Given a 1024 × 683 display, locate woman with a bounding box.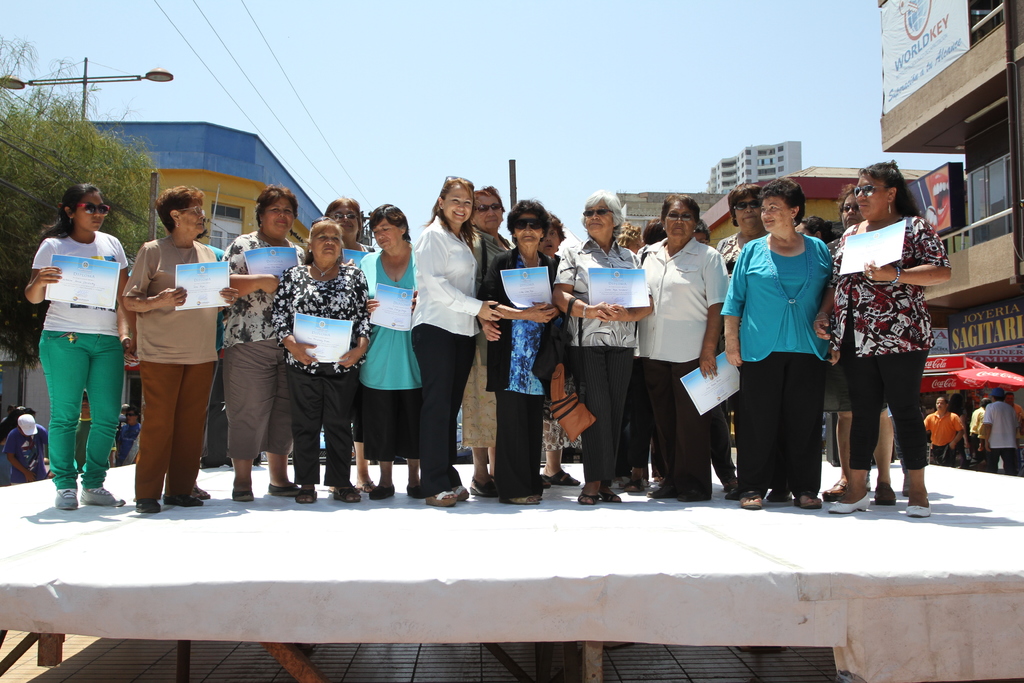
Located: {"left": 272, "top": 218, "right": 378, "bottom": 506}.
